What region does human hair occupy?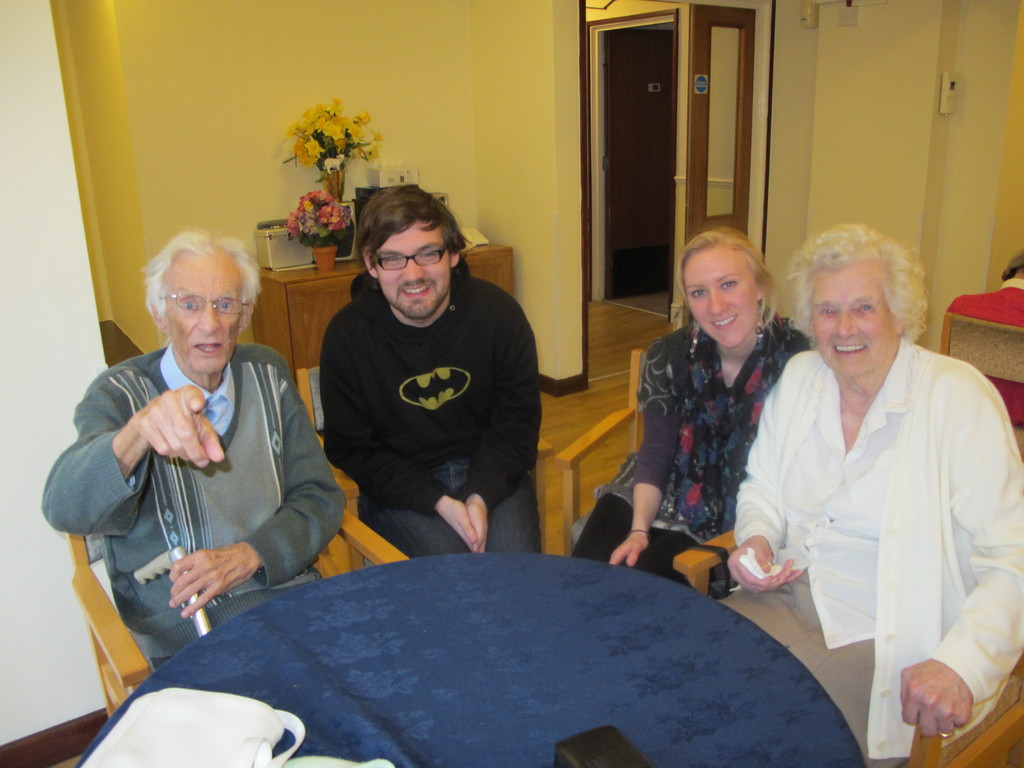
locate(353, 185, 461, 262).
